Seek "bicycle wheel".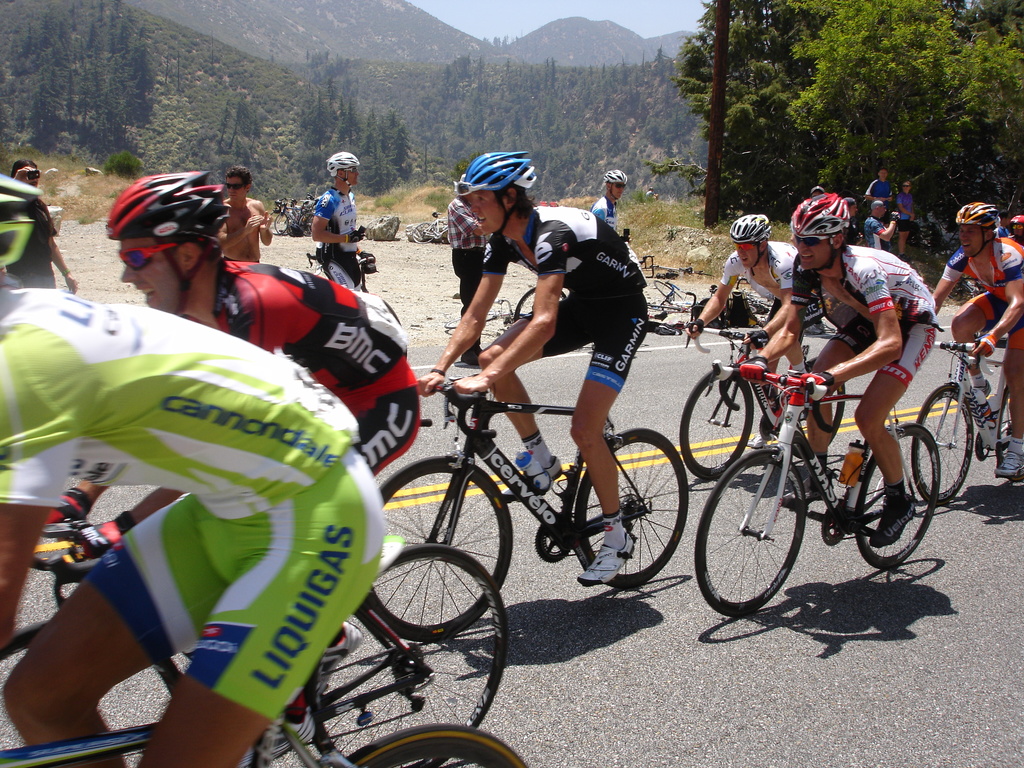
Rect(758, 299, 769, 309).
